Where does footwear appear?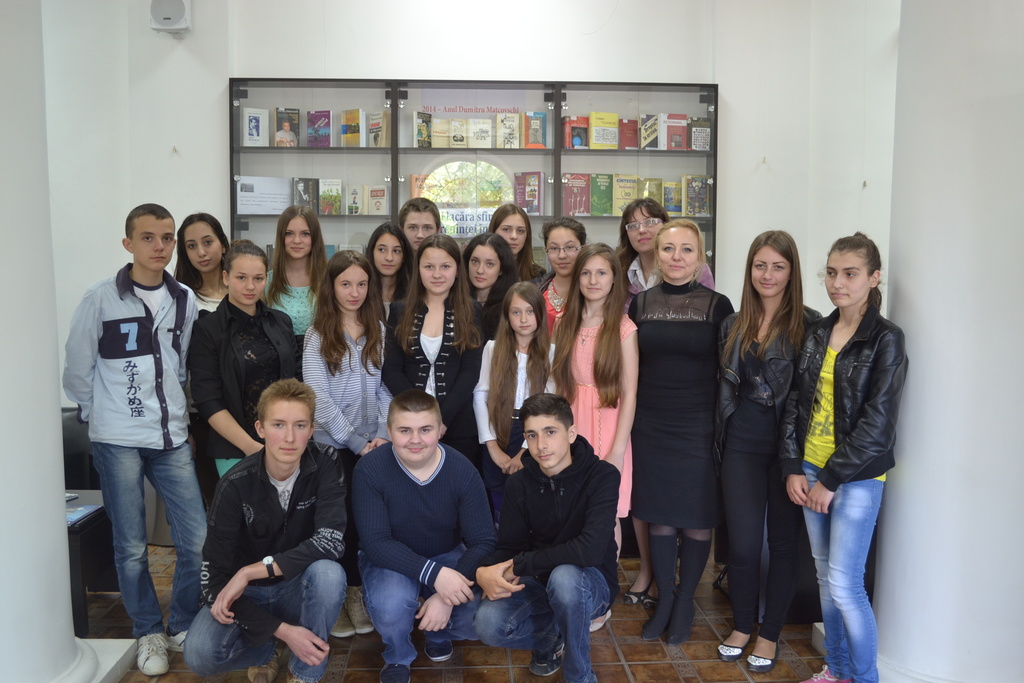
Appears at Rect(623, 584, 661, 614).
